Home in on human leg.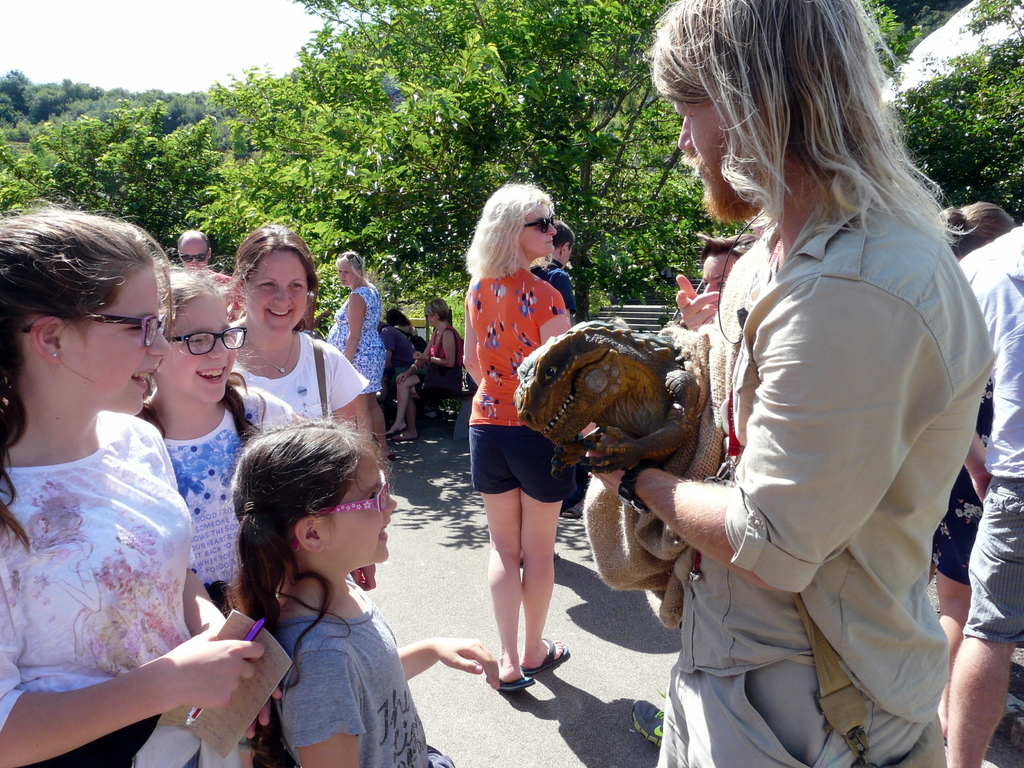
Homed in at 460,450,568,716.
